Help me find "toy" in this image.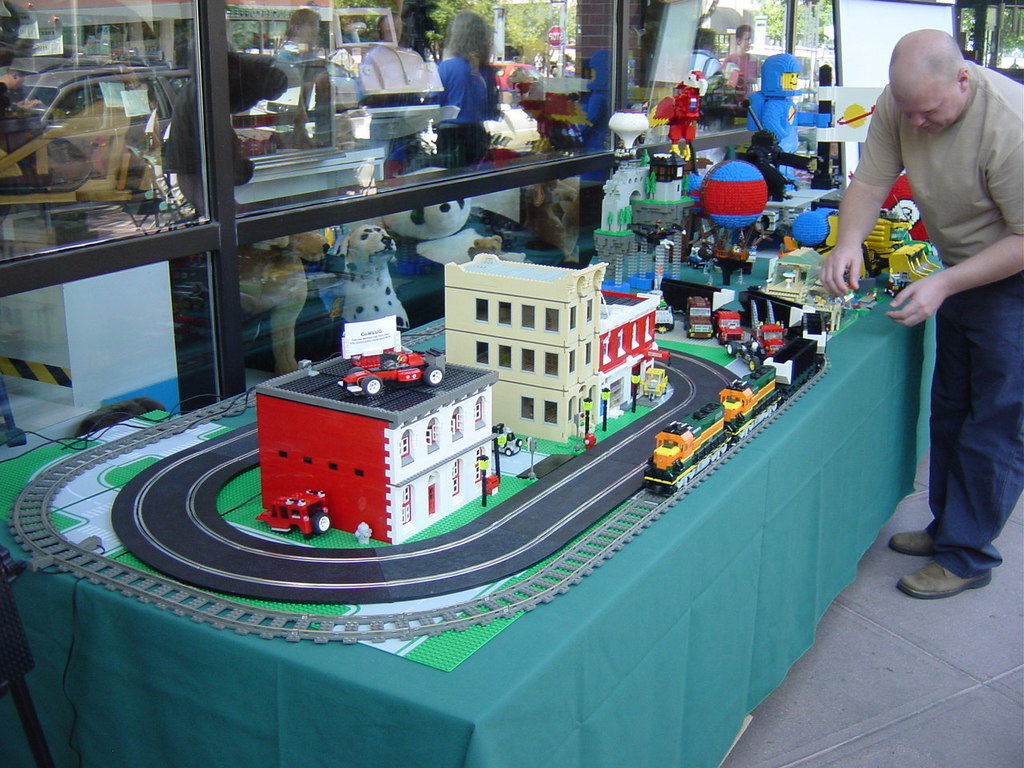
Found it: box=[232, 229, 334, 375].
